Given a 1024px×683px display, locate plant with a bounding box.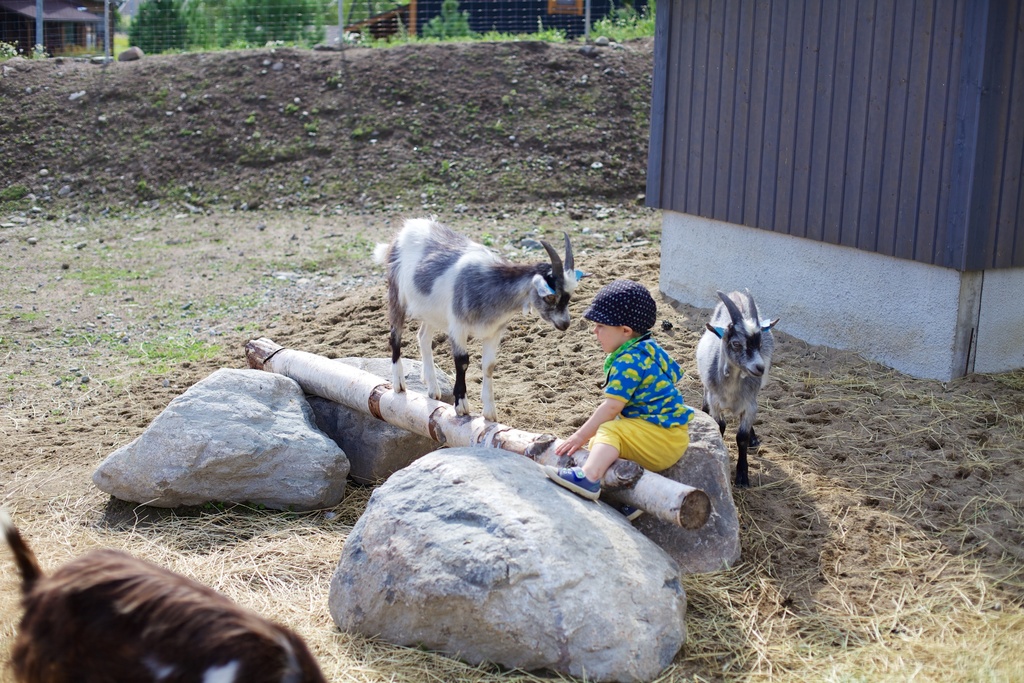
Located: Rect(478, 227, 491, 245).
